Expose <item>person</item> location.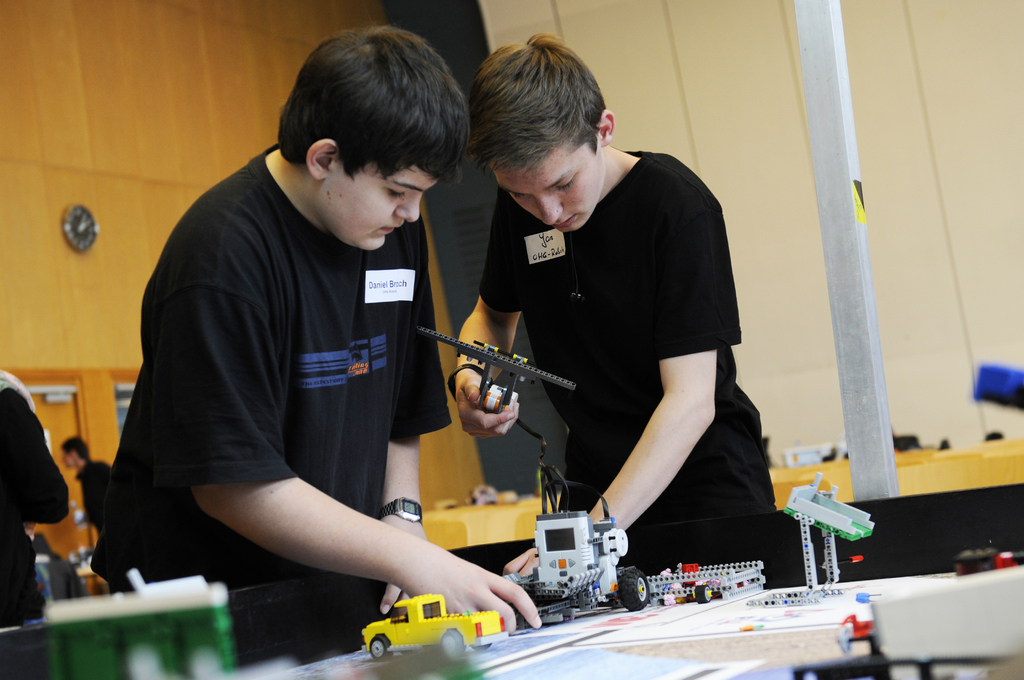
Exposed at bbox=(0, 372, 65, 627).
